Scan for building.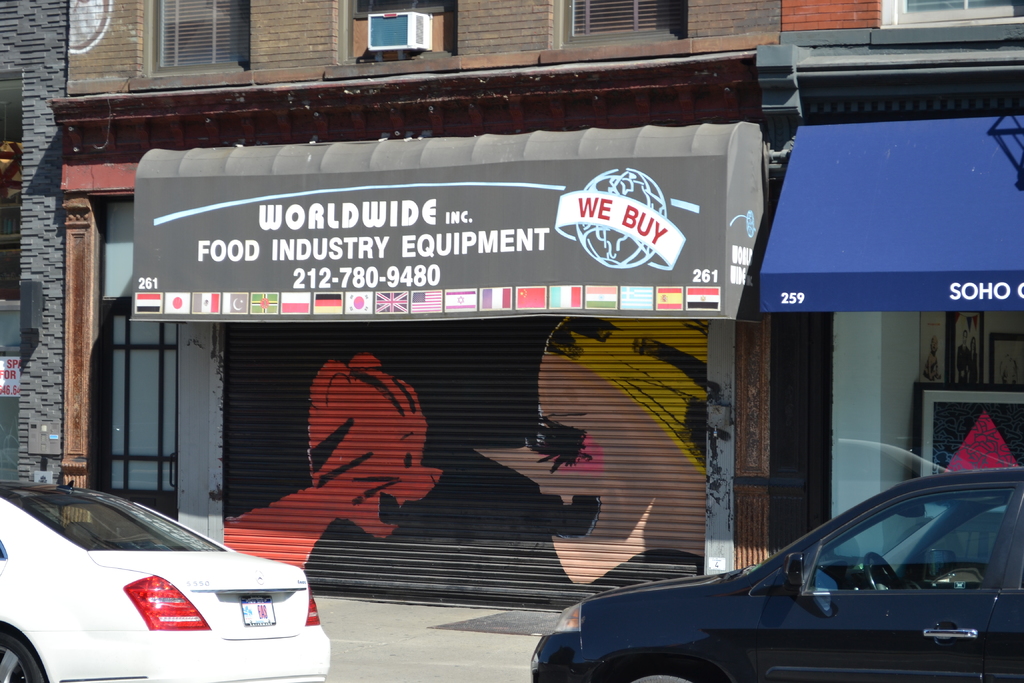
Scan result: 59:0:781:616.
